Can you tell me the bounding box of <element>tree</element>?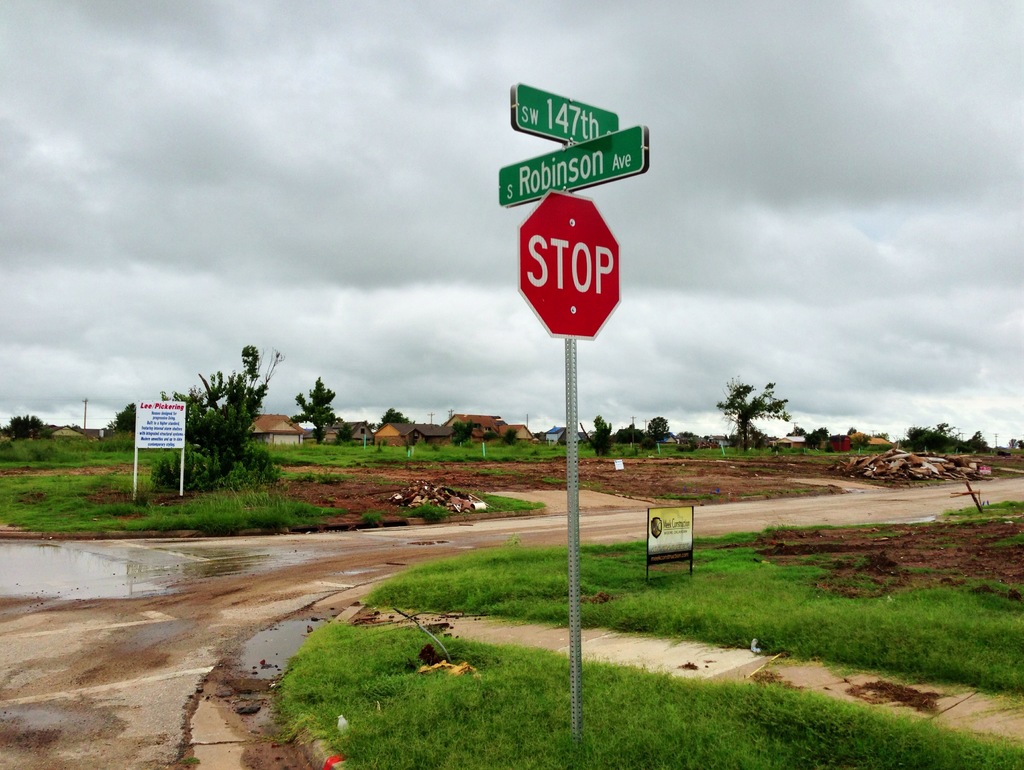
pyautogui.locateOnScreen(0, 413, 65, 443).
